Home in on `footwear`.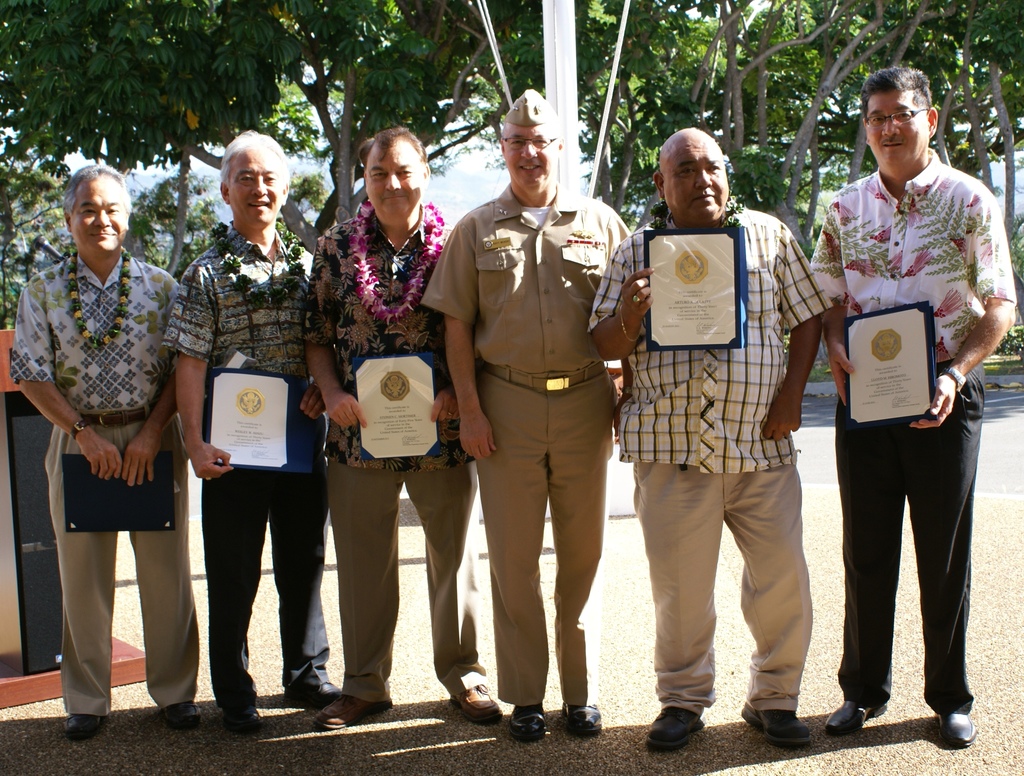
Homed in at 300 677 343 708.
